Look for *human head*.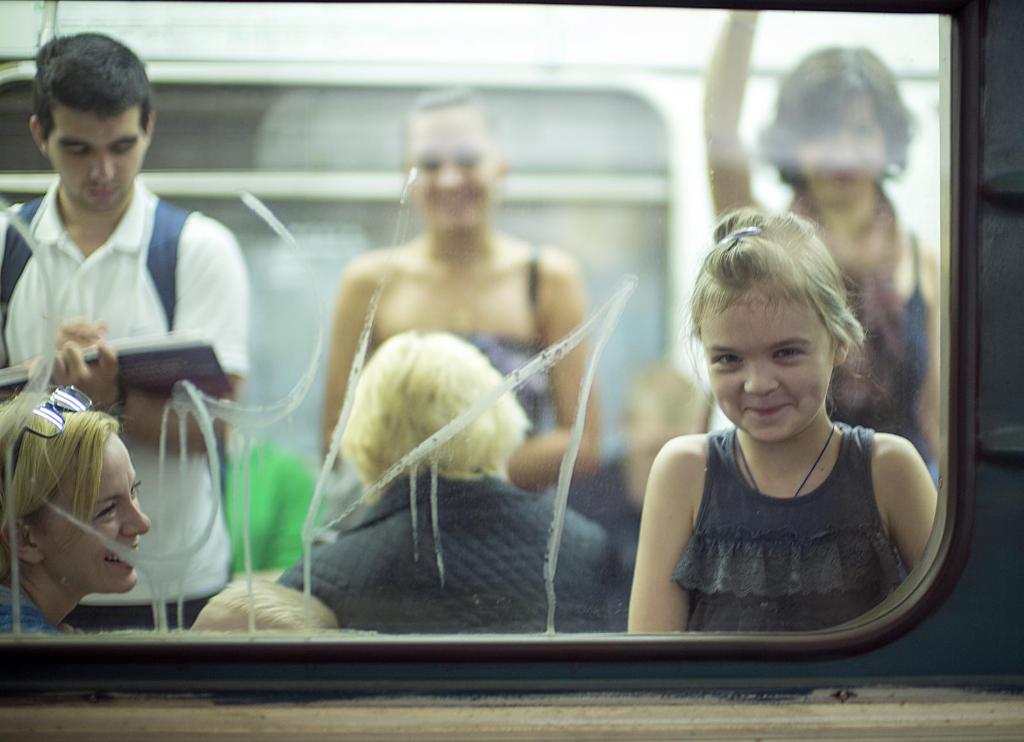
Found: 0/384/152/601.
